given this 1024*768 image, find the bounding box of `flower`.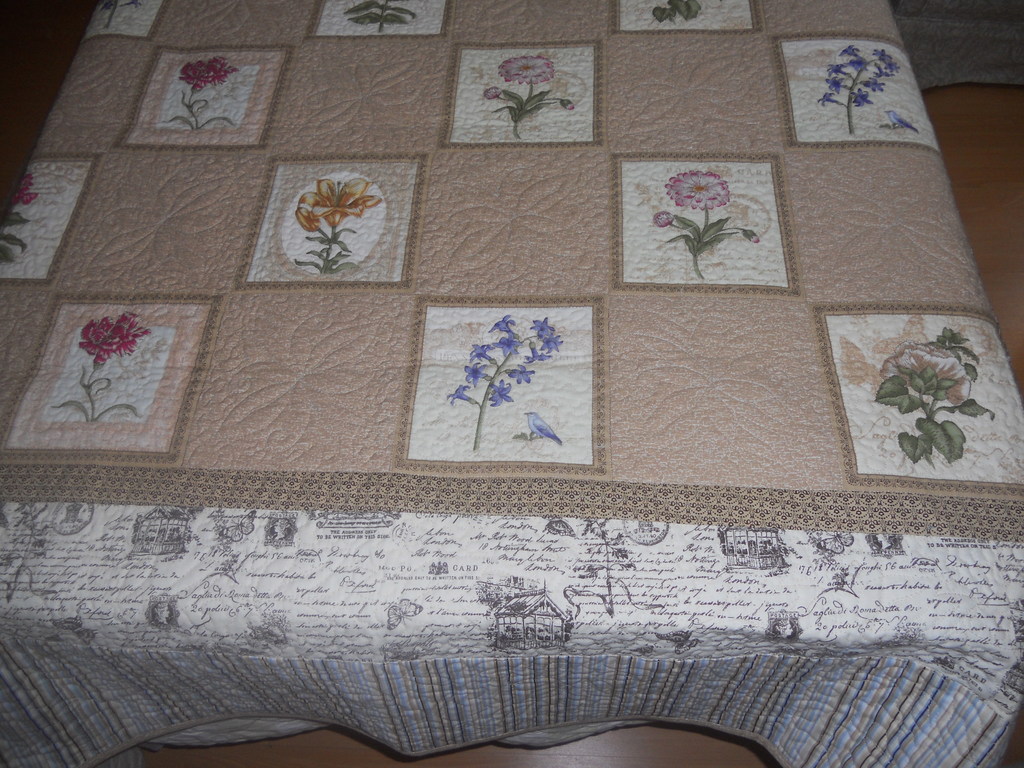
x1=665 y1=170 x2=728 y2=211.
